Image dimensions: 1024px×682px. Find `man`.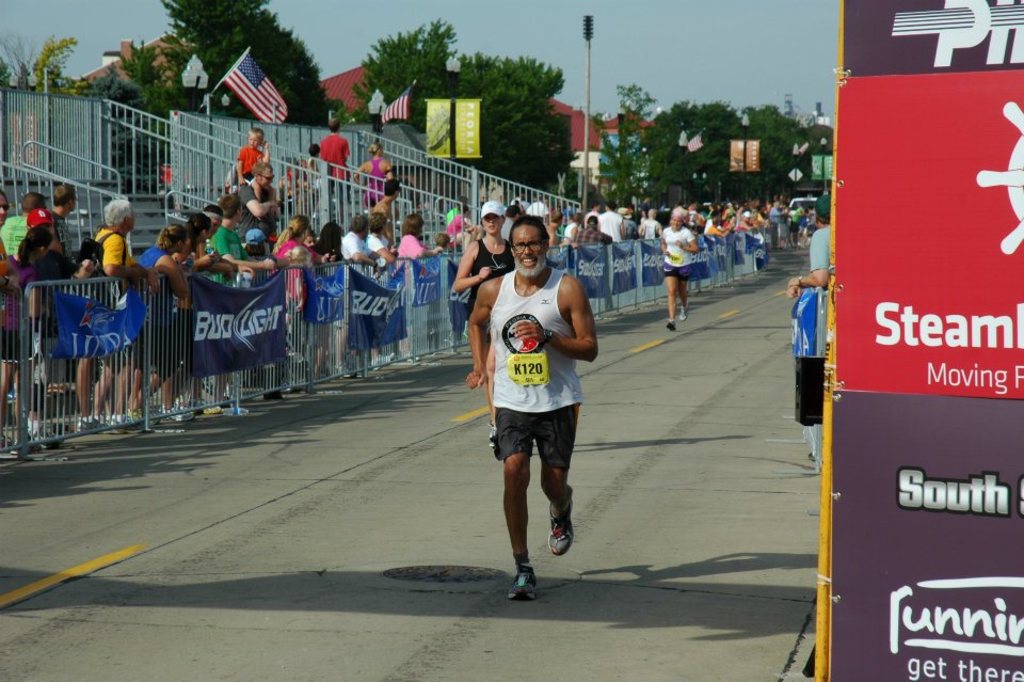
87:196:158:438.
